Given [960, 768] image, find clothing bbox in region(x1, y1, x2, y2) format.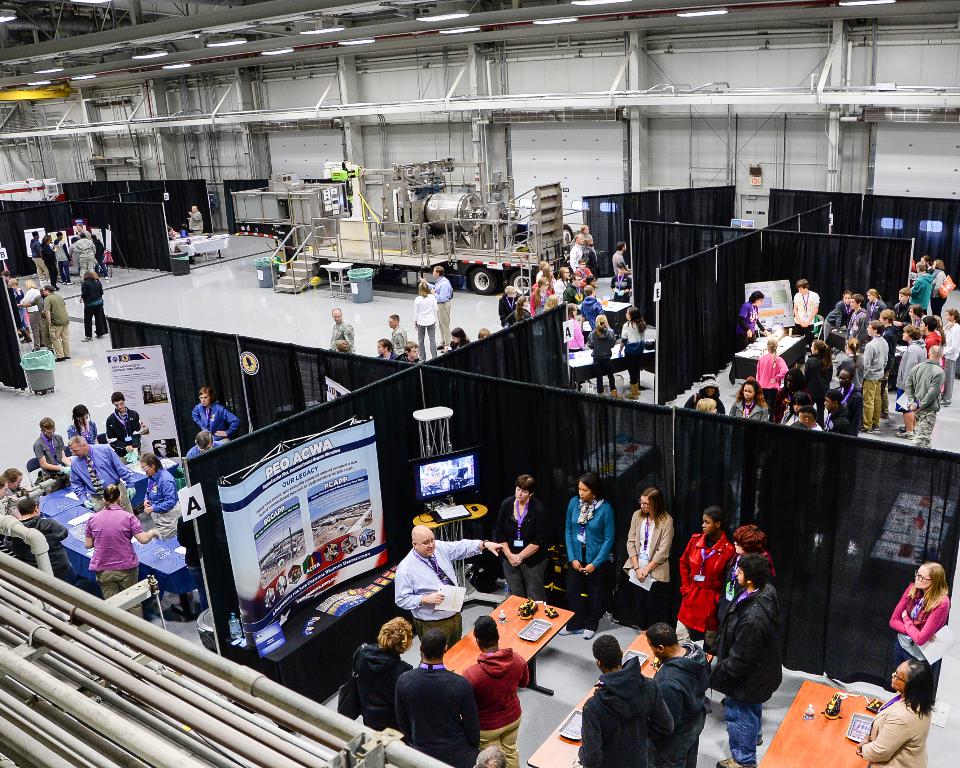
region(880, 322, 894, 357).
